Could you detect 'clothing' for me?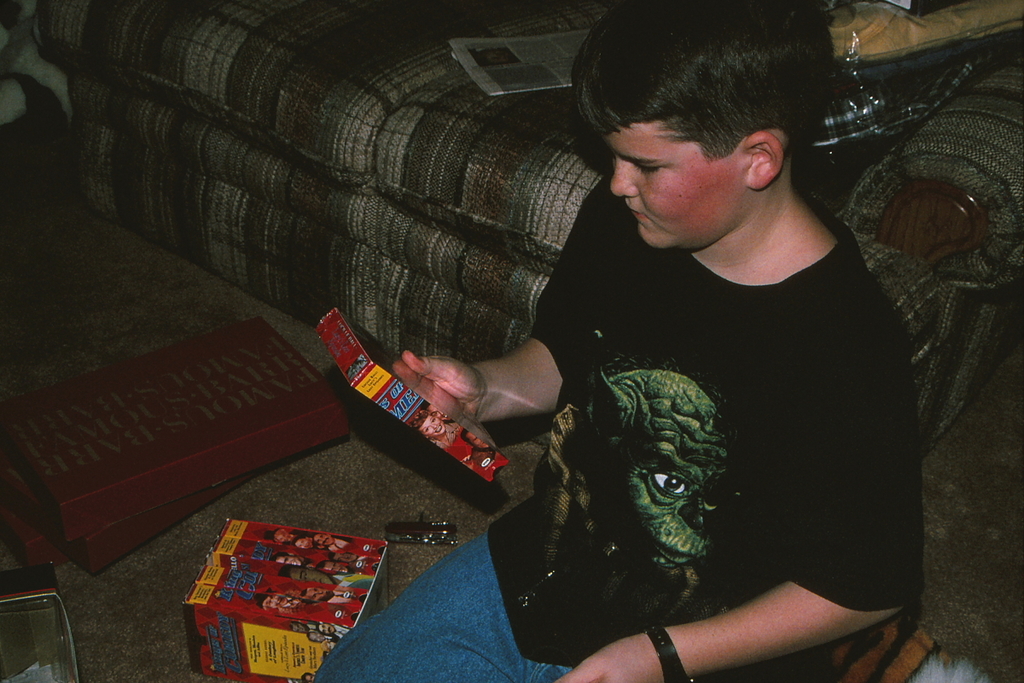
Detection result: x1=364 y1=103 x2=941 y2=667.
